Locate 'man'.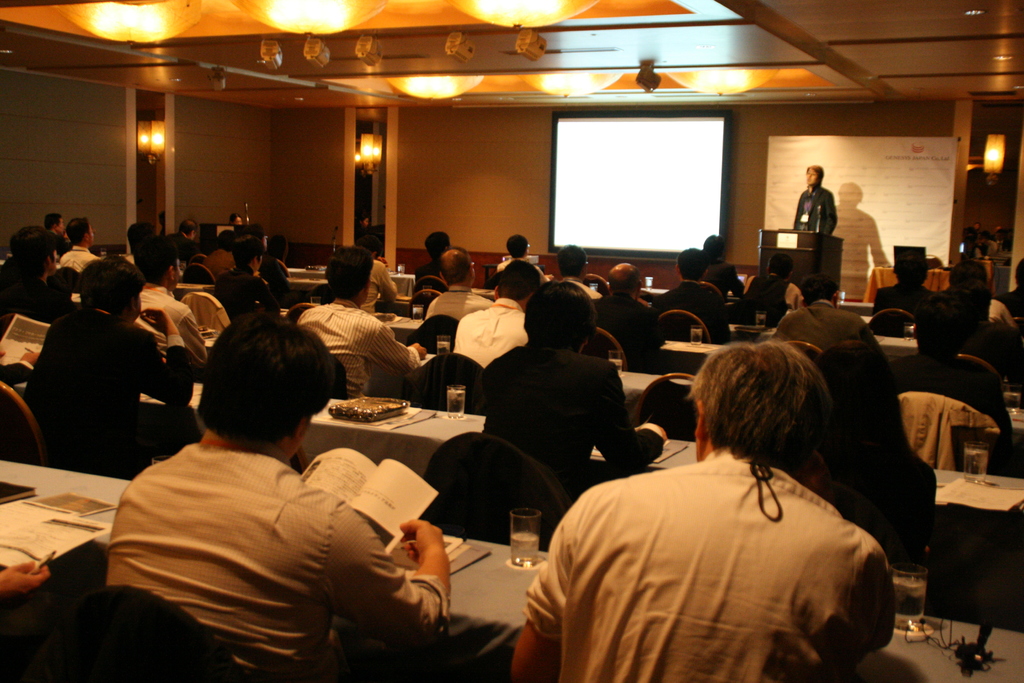
Bounding box: bbox(776, 273, 881, 353).
